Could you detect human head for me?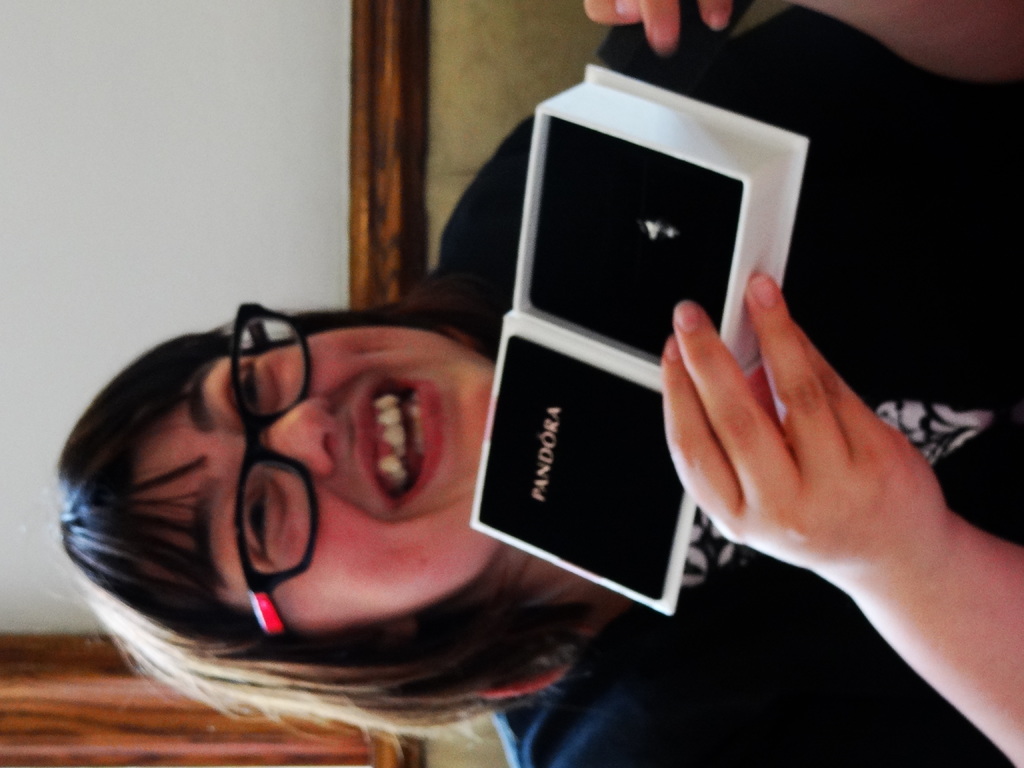
Detection result: [38, 307, 496, 755].
